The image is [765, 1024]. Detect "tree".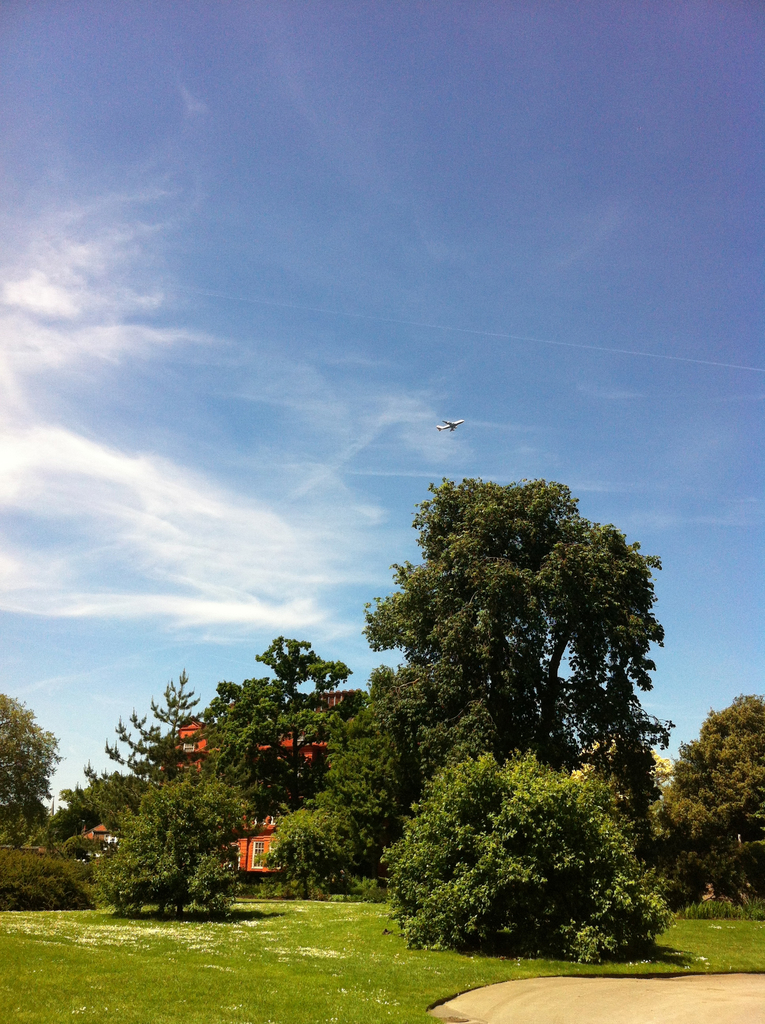
Detection: {"x1": 201, "y1": 636, "x2": 348, "y2": 797}.
